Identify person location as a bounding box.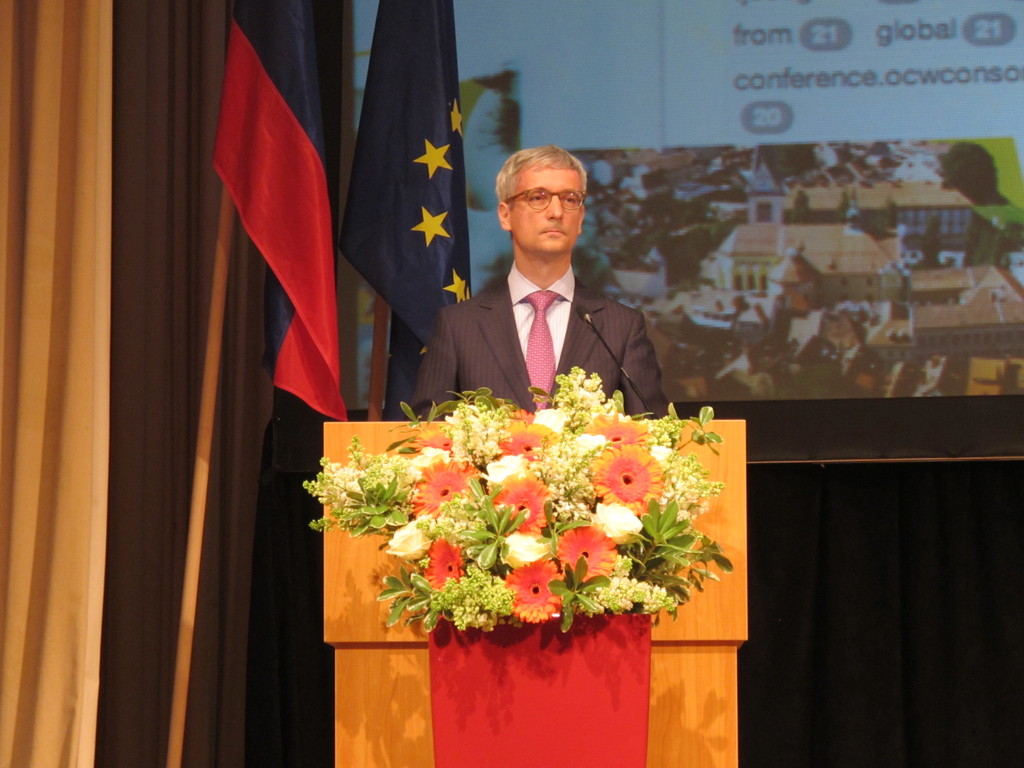
rect(401, 152, 664, 409).
